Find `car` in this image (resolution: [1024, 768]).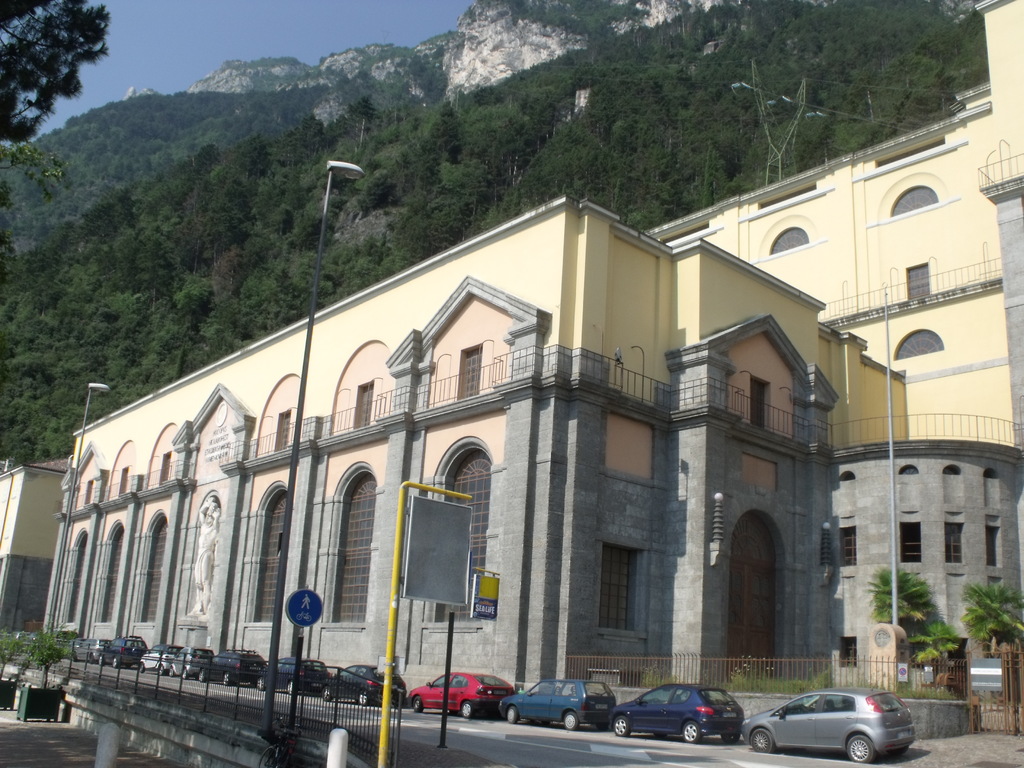
rect(139, 646, 180, 676).
